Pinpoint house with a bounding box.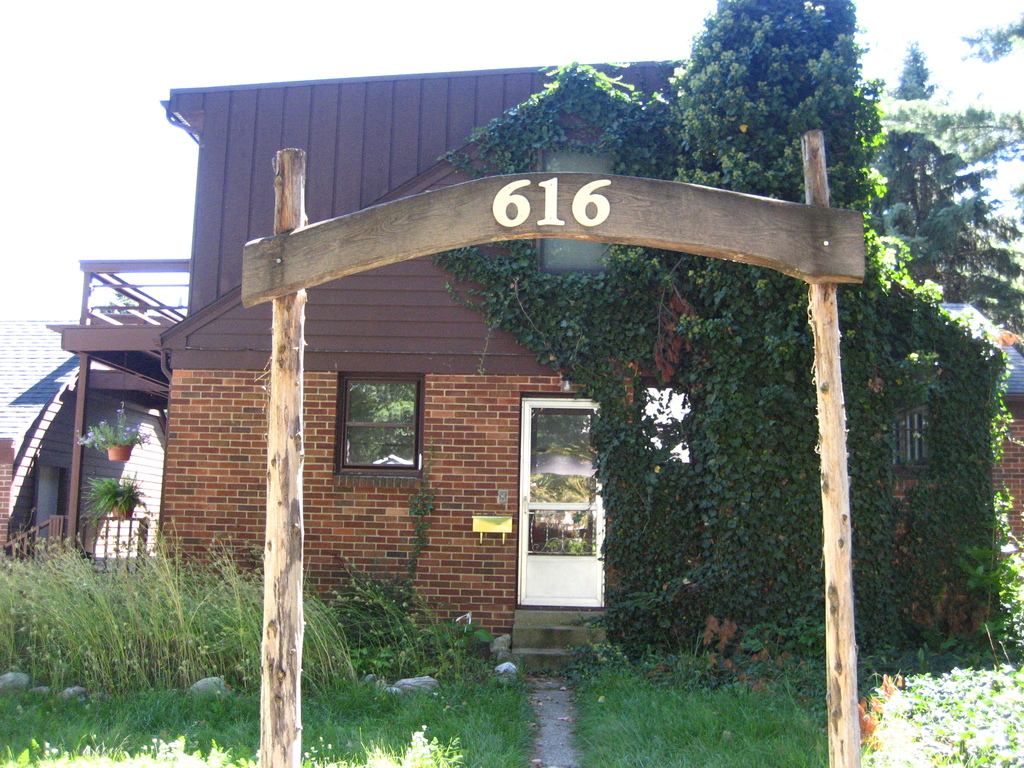
bbox(79, 58, 973, 700).
